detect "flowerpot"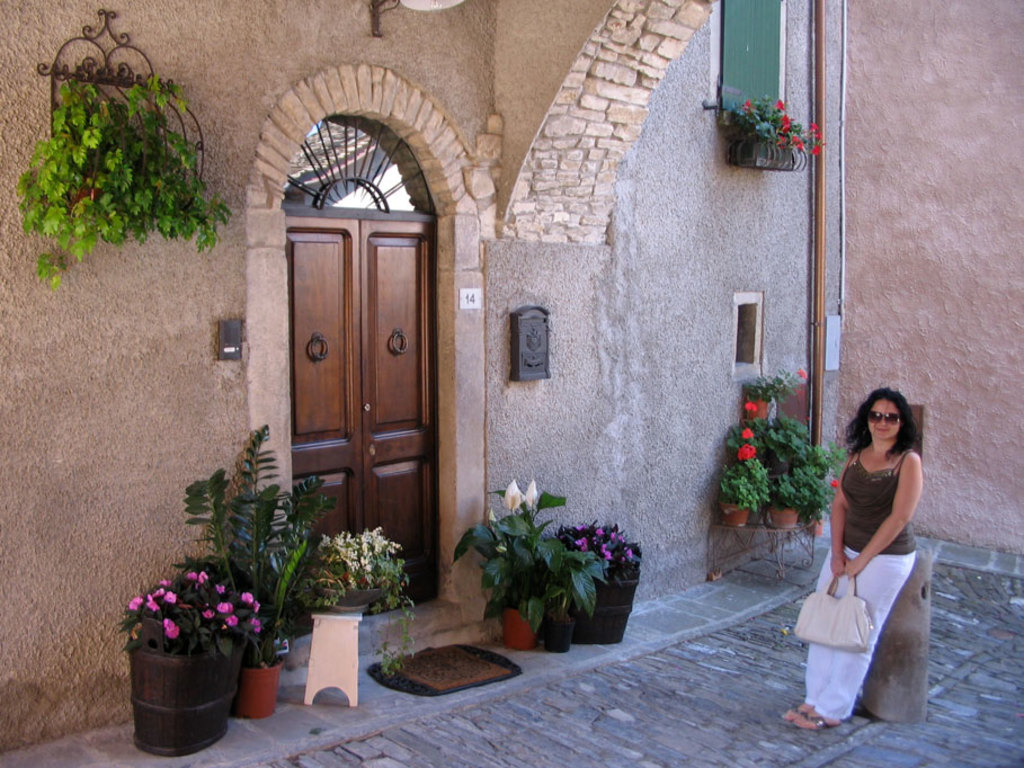
region(114, 582, 250, 752)
